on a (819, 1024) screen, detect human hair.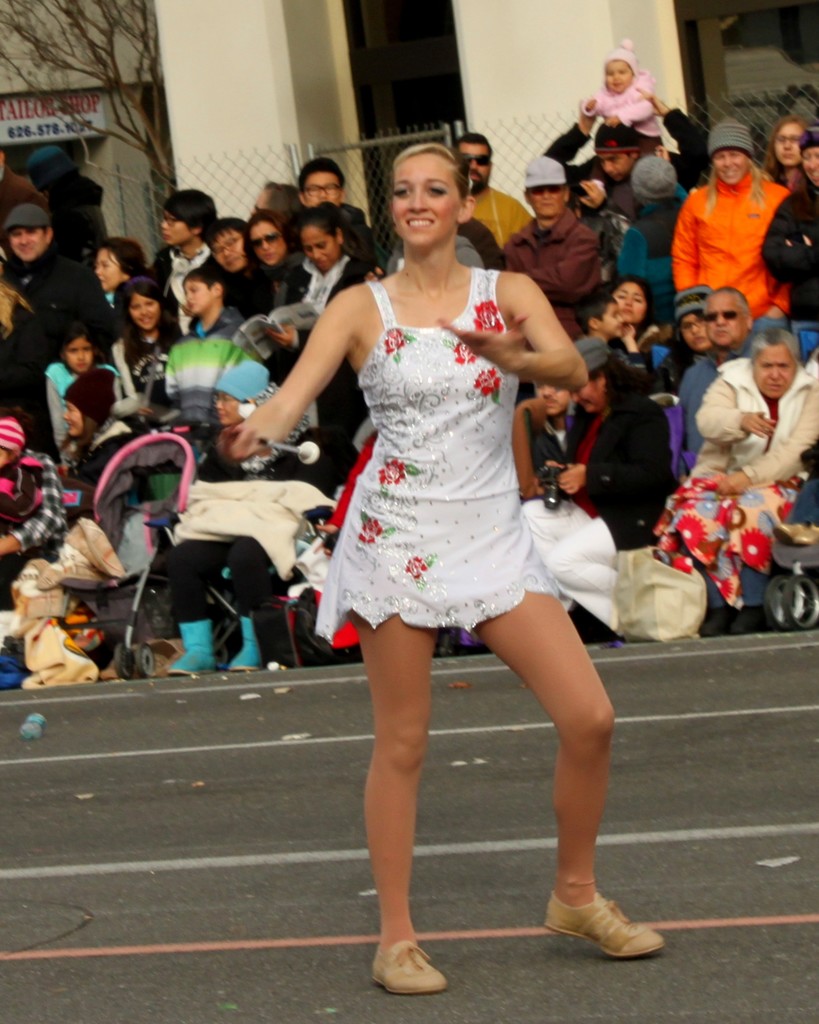
x1=239, y1=207, x2=291, y2=280.
